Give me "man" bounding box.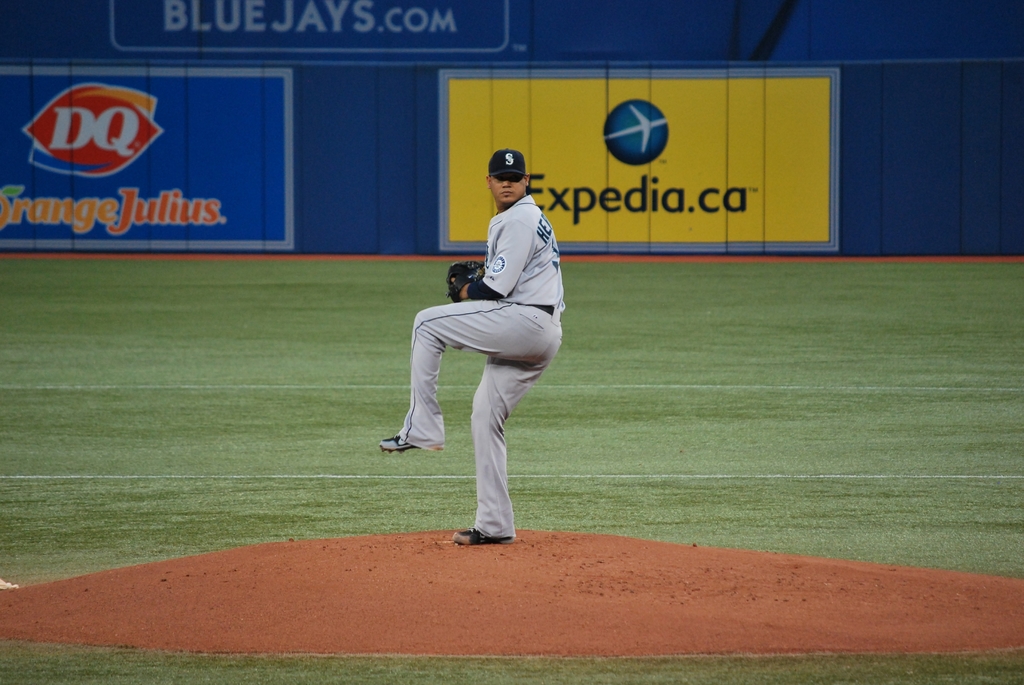
Rect(377, 145, 566, 547).
